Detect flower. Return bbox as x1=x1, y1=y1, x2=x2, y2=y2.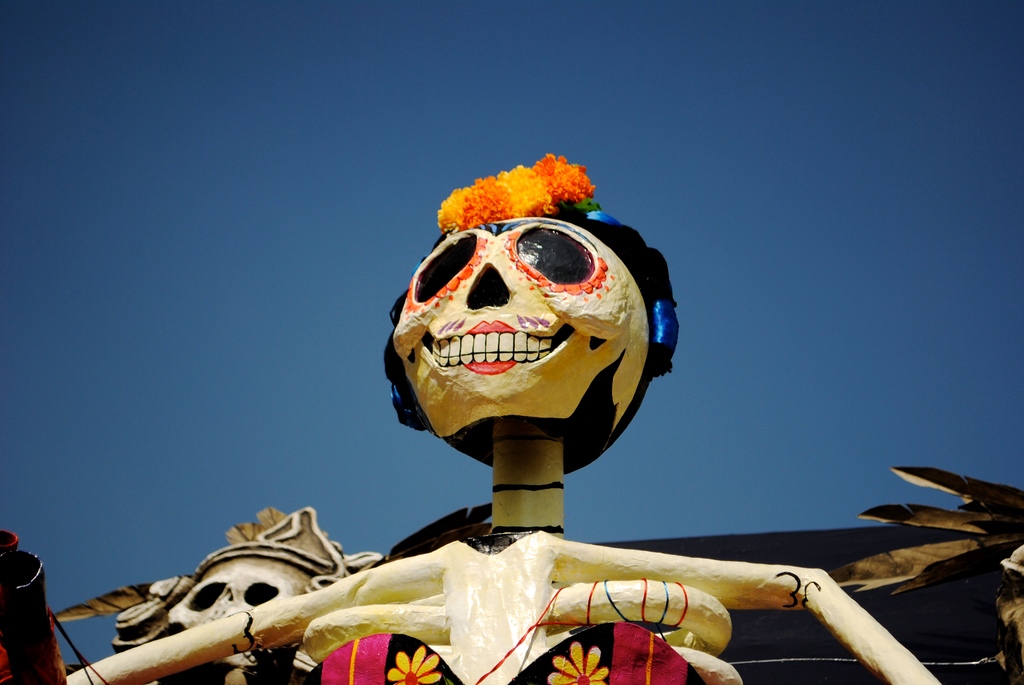
x1=540, y1=638, x2=616, y2=684.
